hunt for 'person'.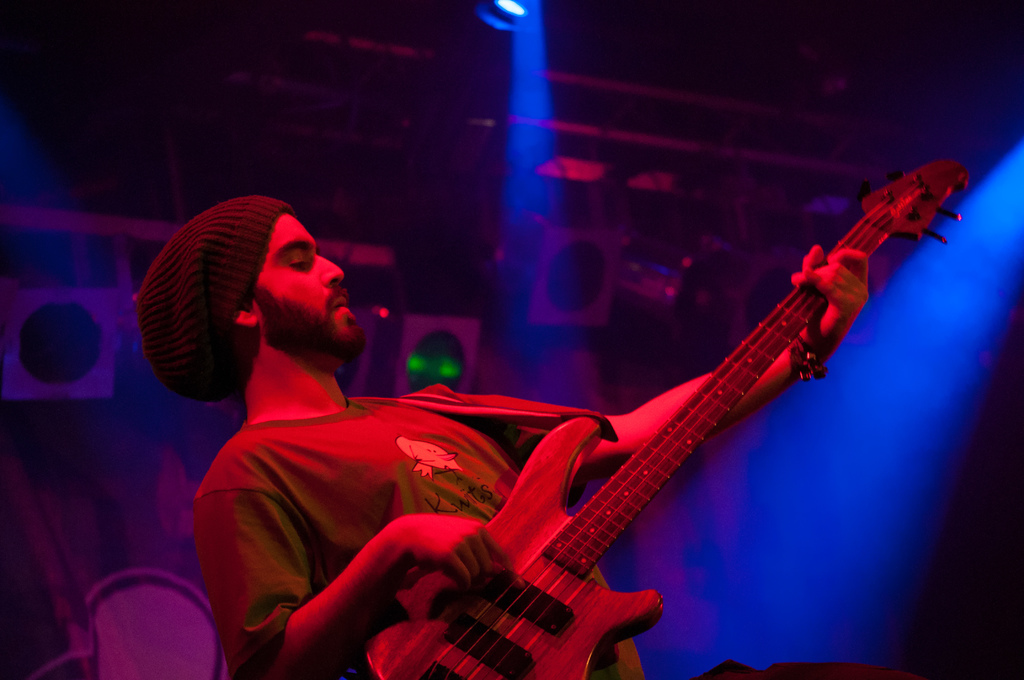
Hunted down at box(111, 179, 884, 679).
